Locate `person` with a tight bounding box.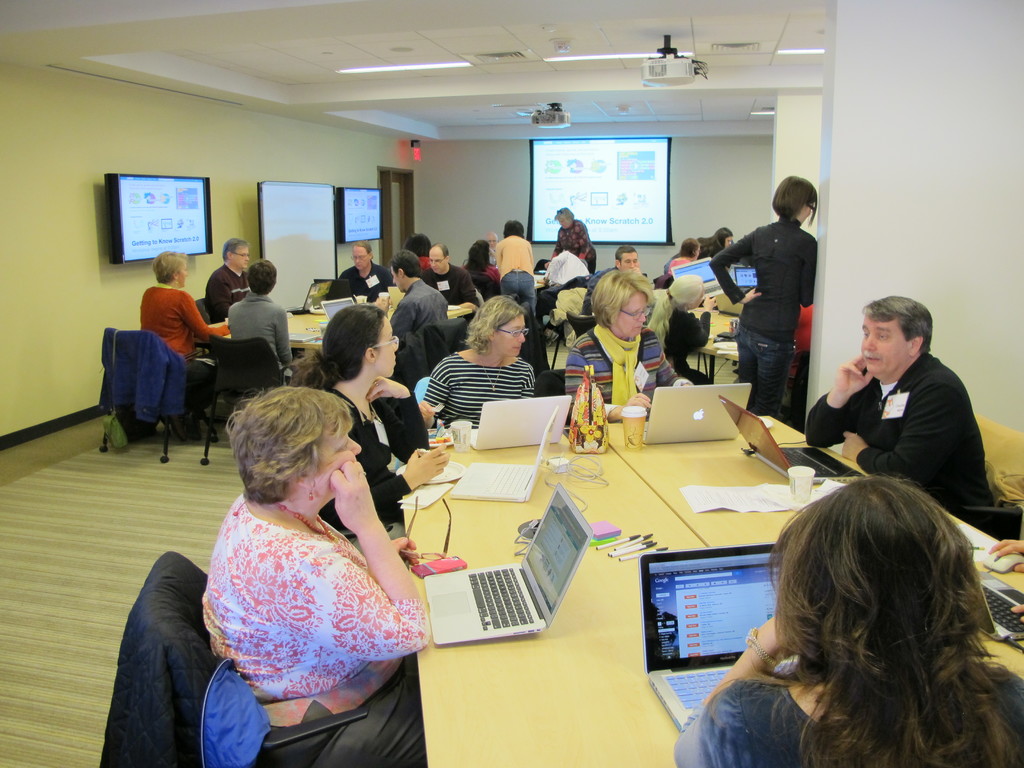
bbox=(497, 217, 536, 309).
